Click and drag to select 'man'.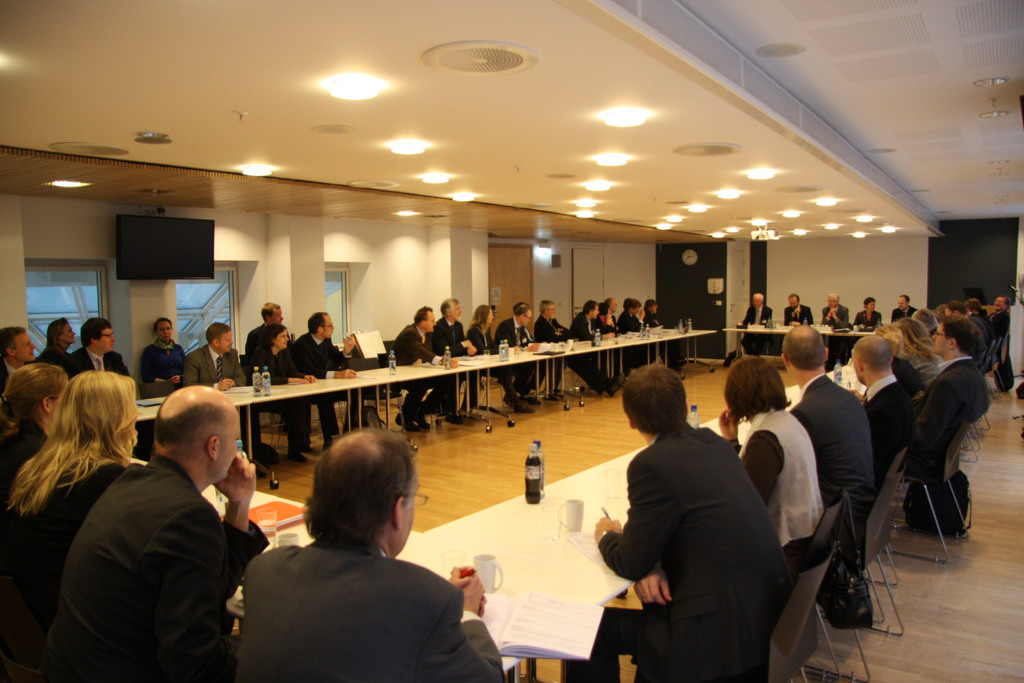
Selection: {"x1": 180, "y1": 322, "x2": 262, "y2": 479}.
